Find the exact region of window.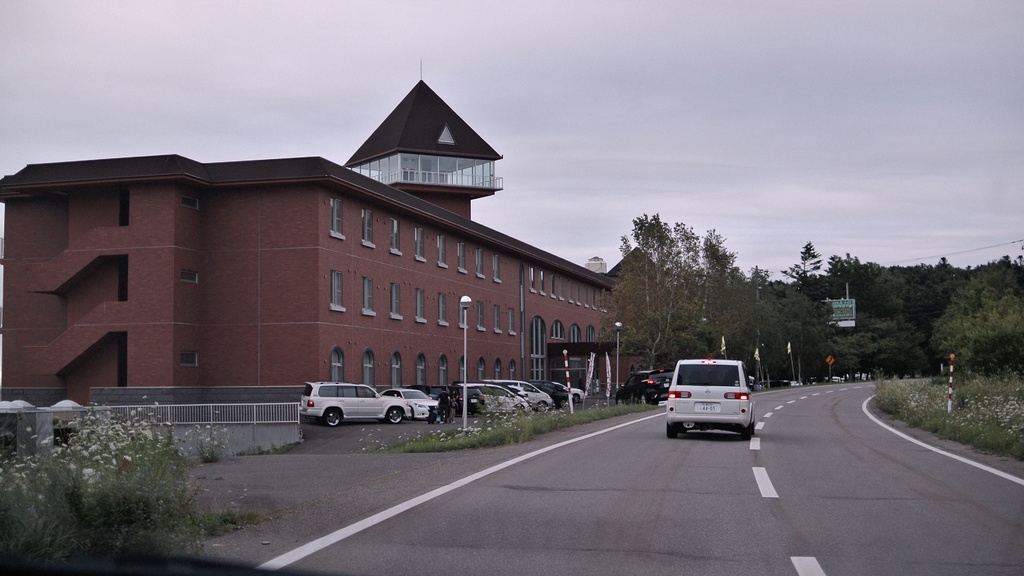
Exact region: bbox(495, 304, 500, 332).
